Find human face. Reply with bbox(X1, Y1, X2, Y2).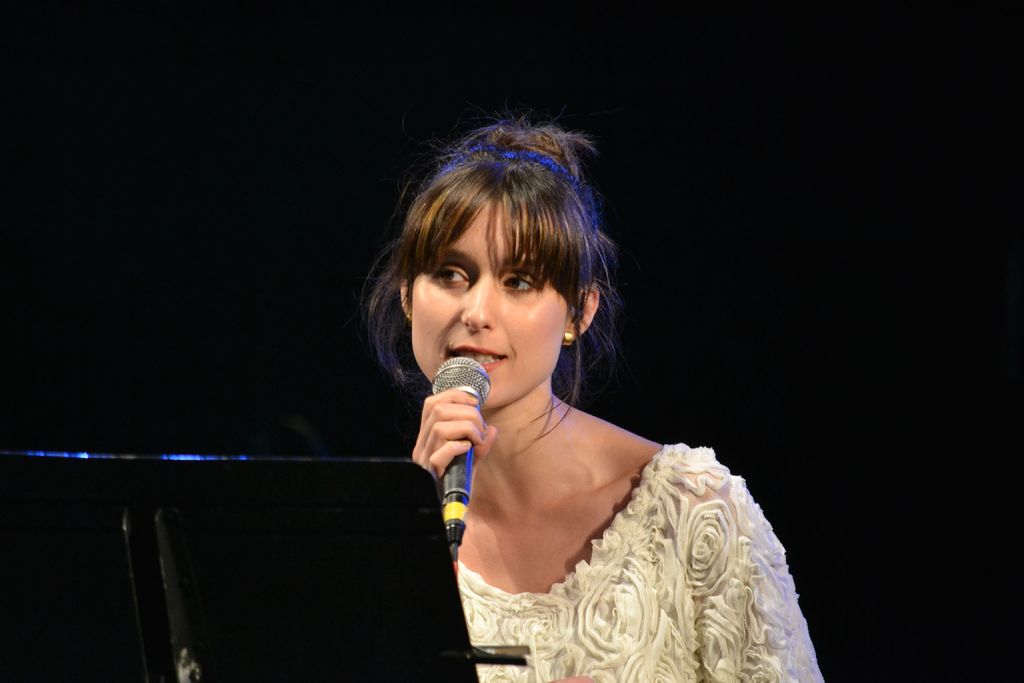
bbox(410, 206, 568, 411).
